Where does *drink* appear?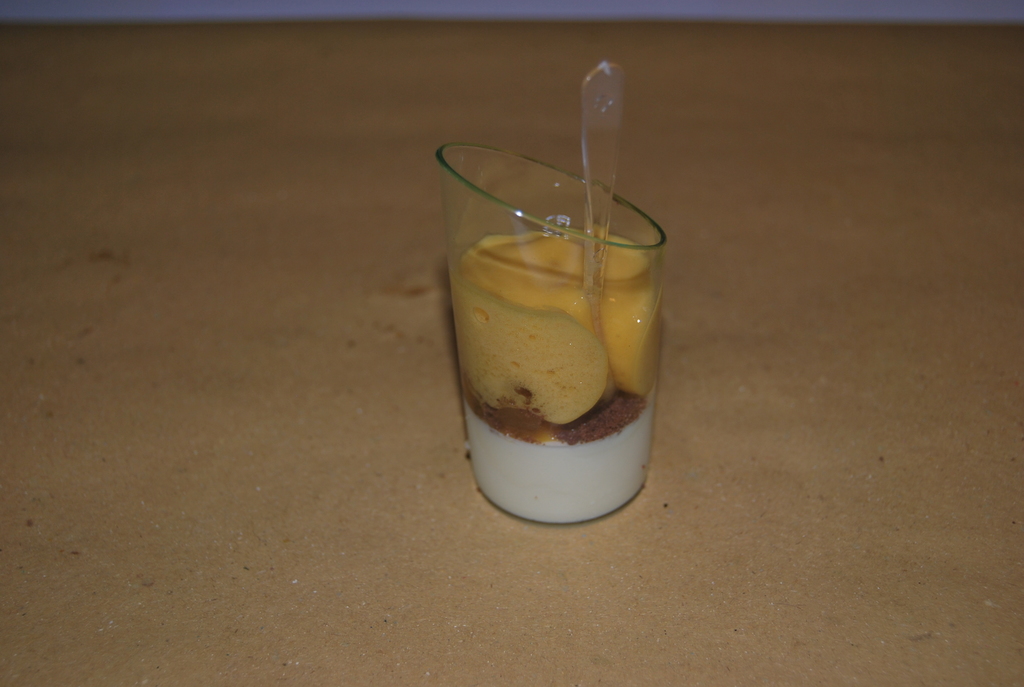
Appears at {"x1": 423, "y1": 133, "x2": 656, "y2": 526}.
